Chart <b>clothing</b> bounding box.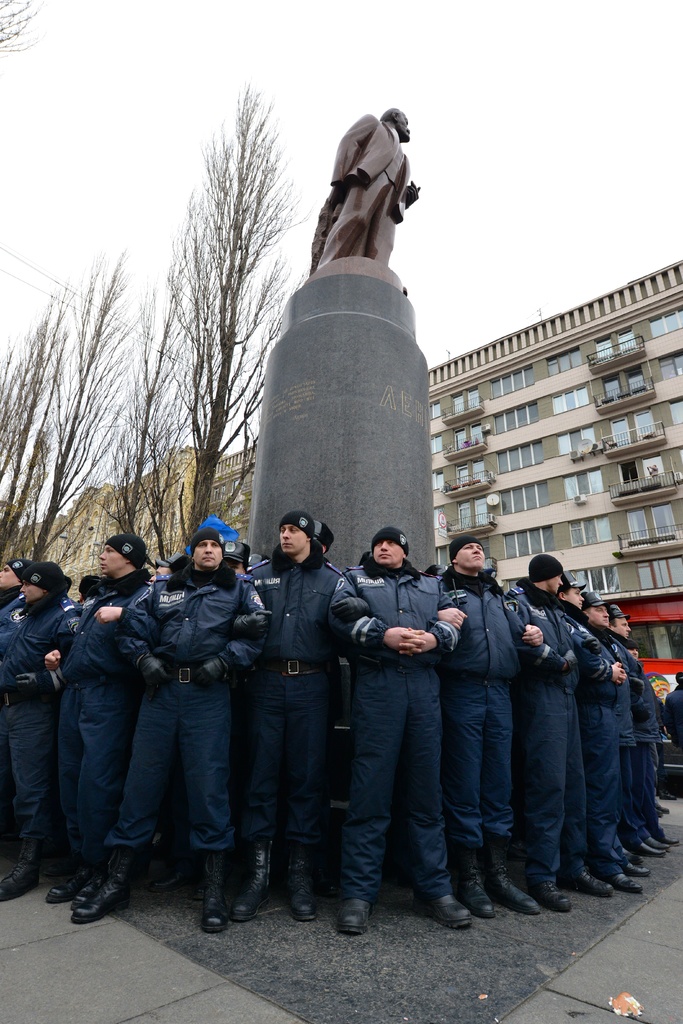
Charted: box=[0, 586, 26, 654].
